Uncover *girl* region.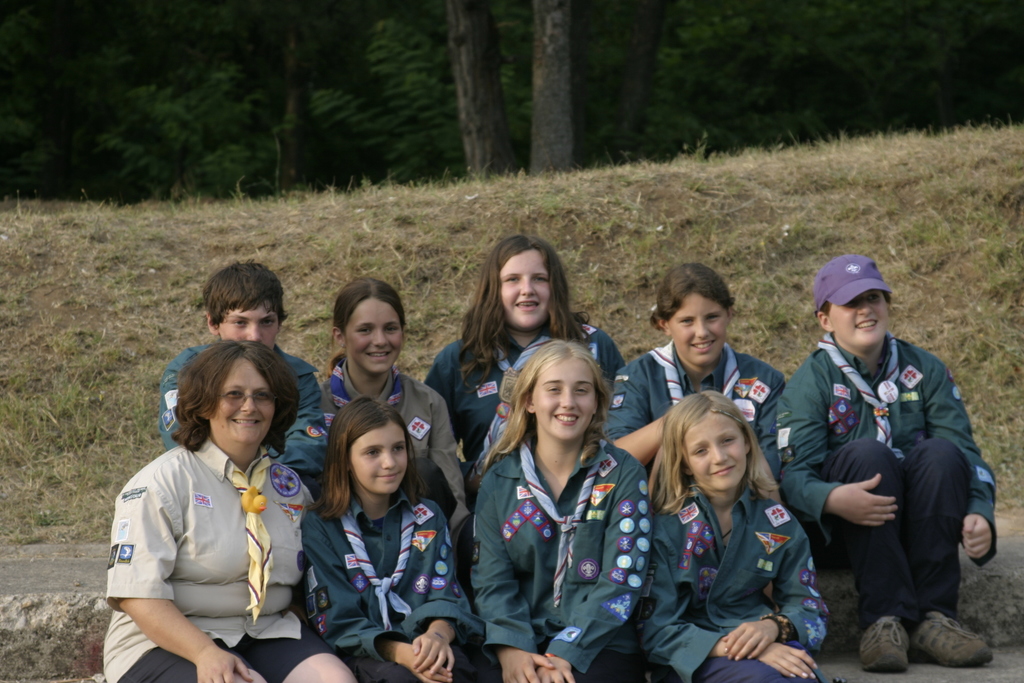
Uncovered: bbox=(607, 261, 785, 465).
